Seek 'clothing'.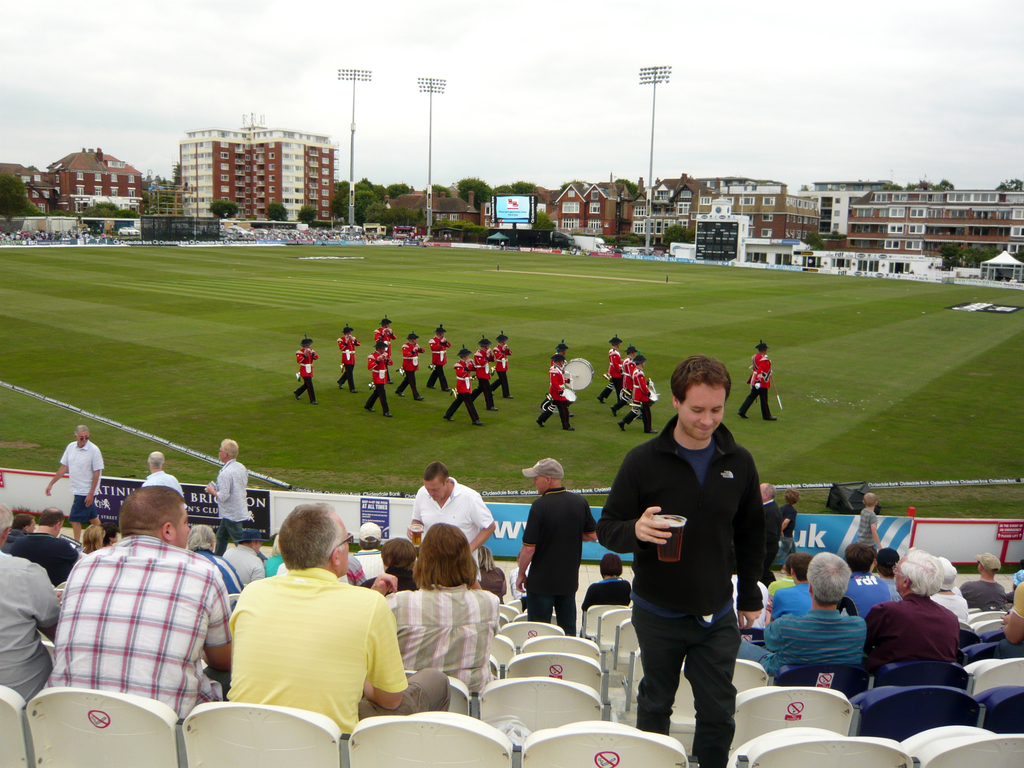
box(262, 556, 279, 577).
